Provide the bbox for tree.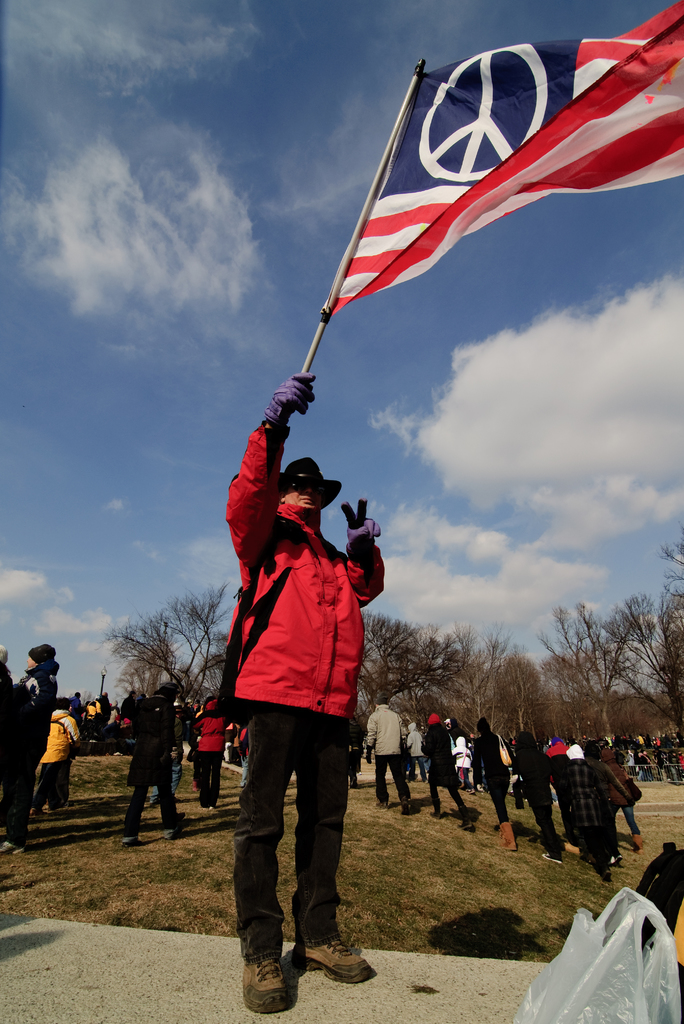
[left=98, top=582, right=235, bottom=770].
